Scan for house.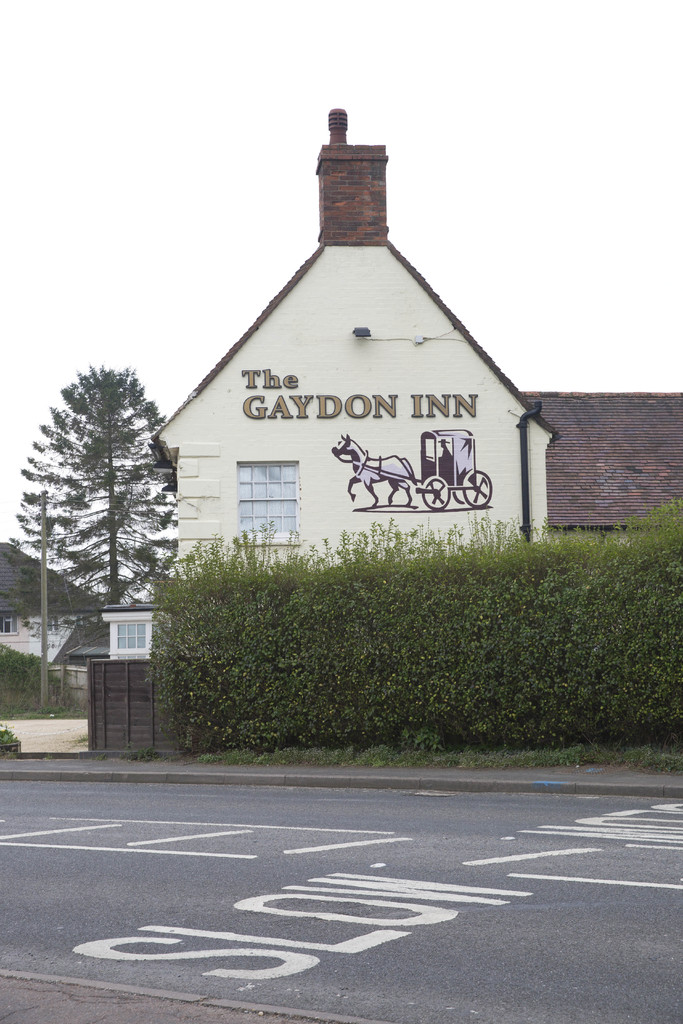
Scan result: crop(0, 542, 103, 664).
